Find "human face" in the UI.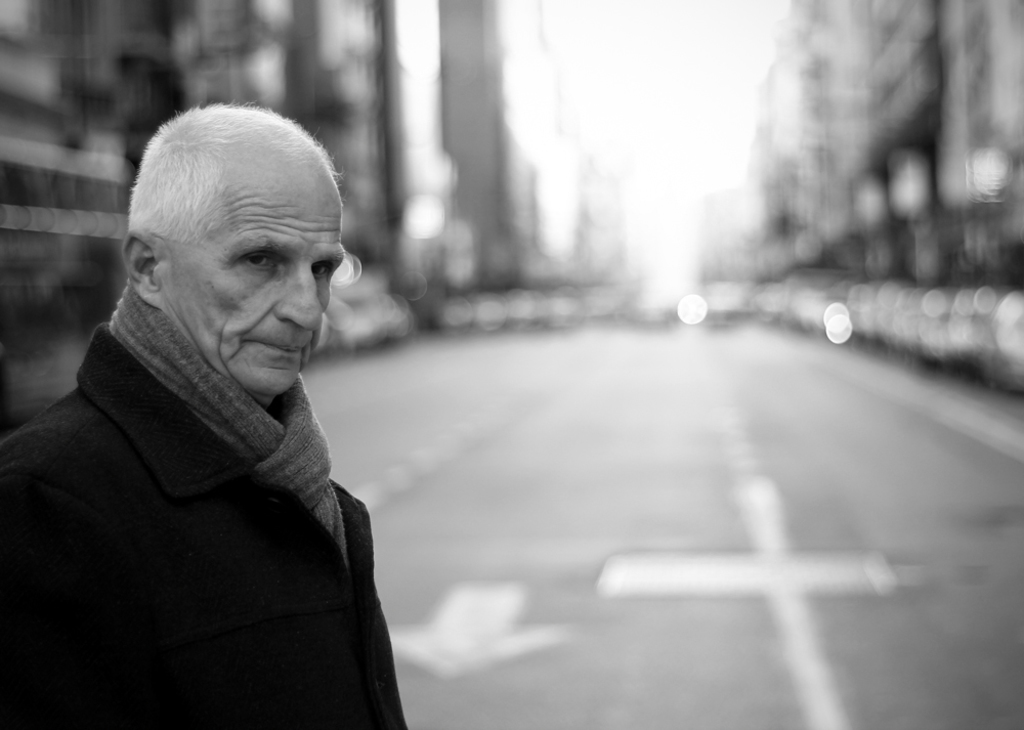
UI element at x1=161, y1=164, x2=345, y2=406.
